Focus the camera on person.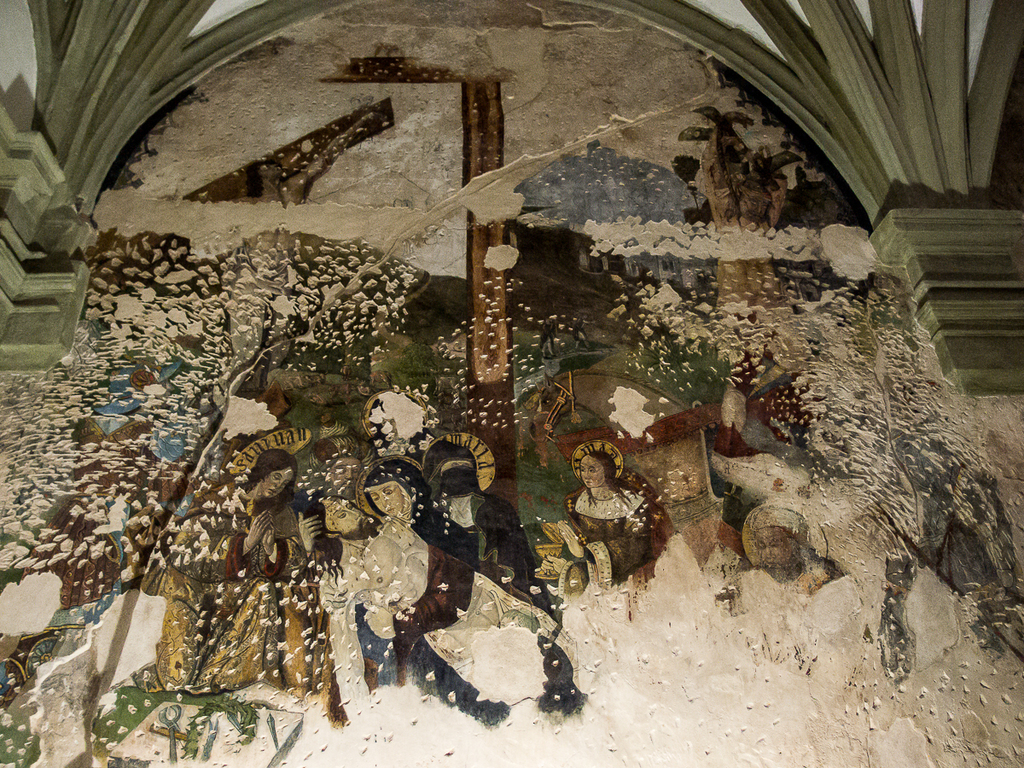
Focus region: box=[348, 451, 478, 561].
